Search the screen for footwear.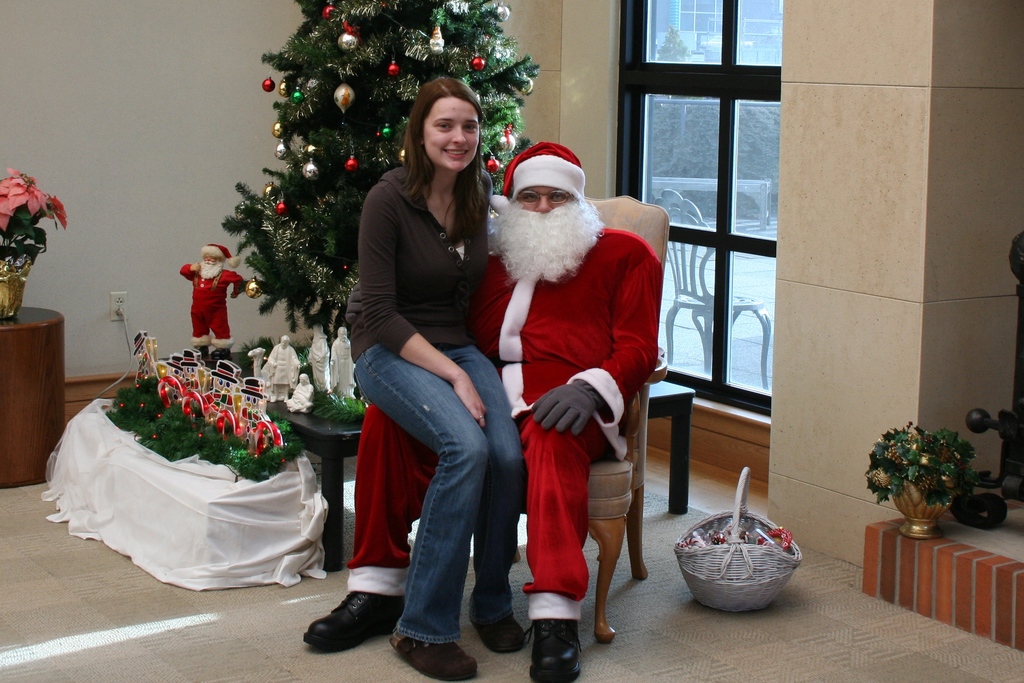
Found at bbox=(465, 609, 522, 655).
